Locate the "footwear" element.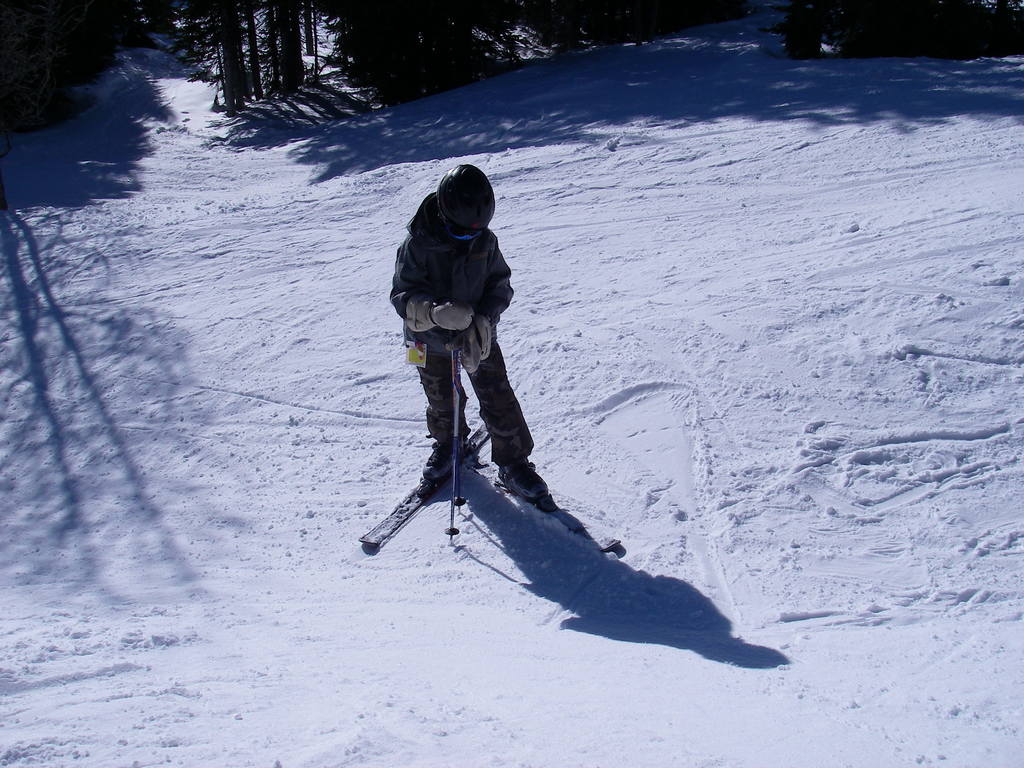
Element bbox: locate(422, 434, 474, 479).
